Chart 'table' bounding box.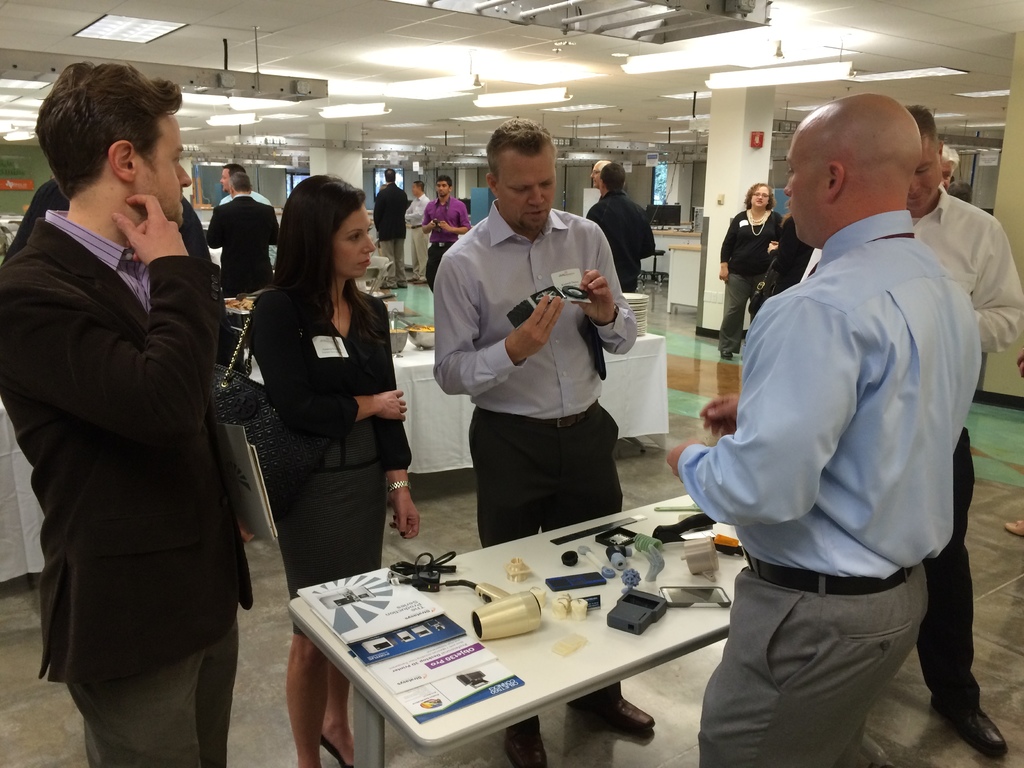
Charted: region(0, 393, 45, 585).
